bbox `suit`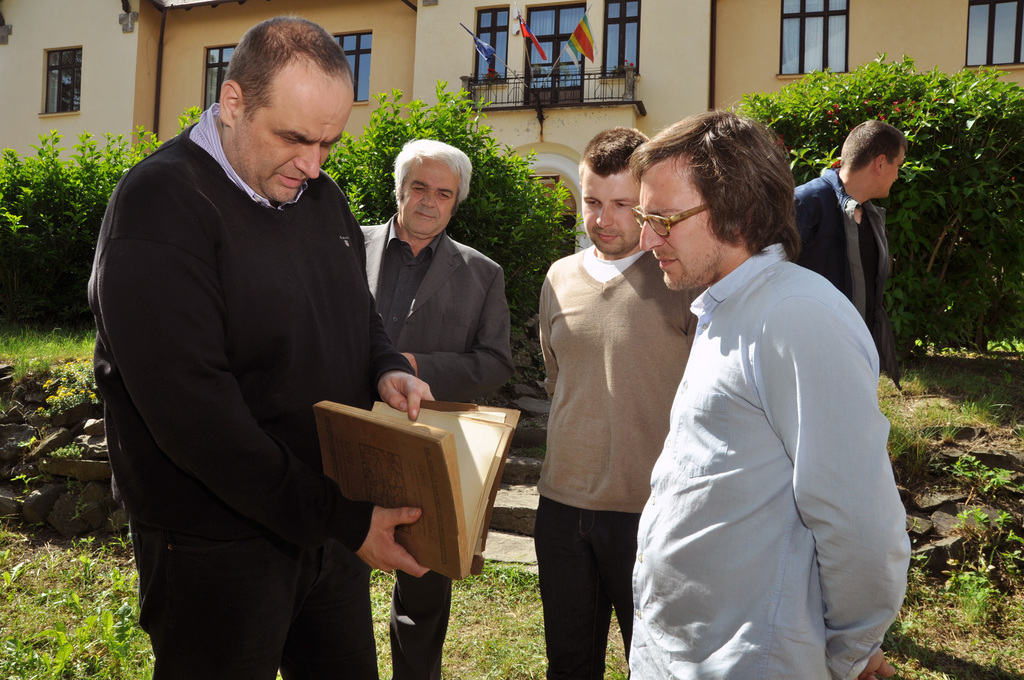
box=[775, 170, 889, 369]
